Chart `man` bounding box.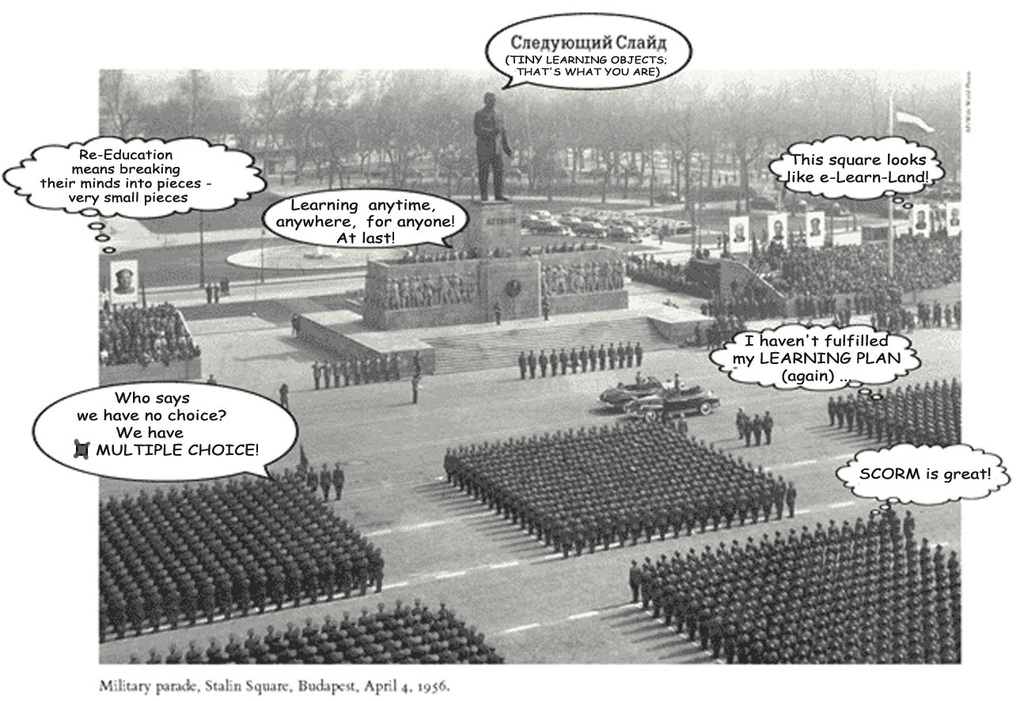
Charted: 463 93 520 188.
